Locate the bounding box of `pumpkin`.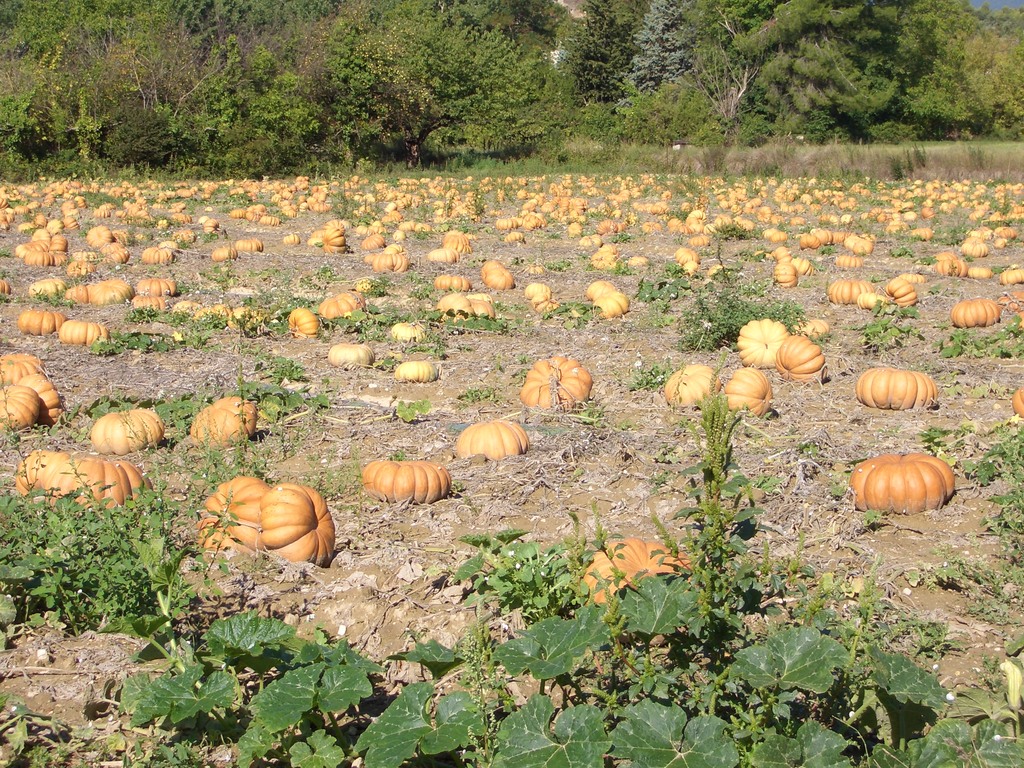
Bounding box: 49/458/149/517.
